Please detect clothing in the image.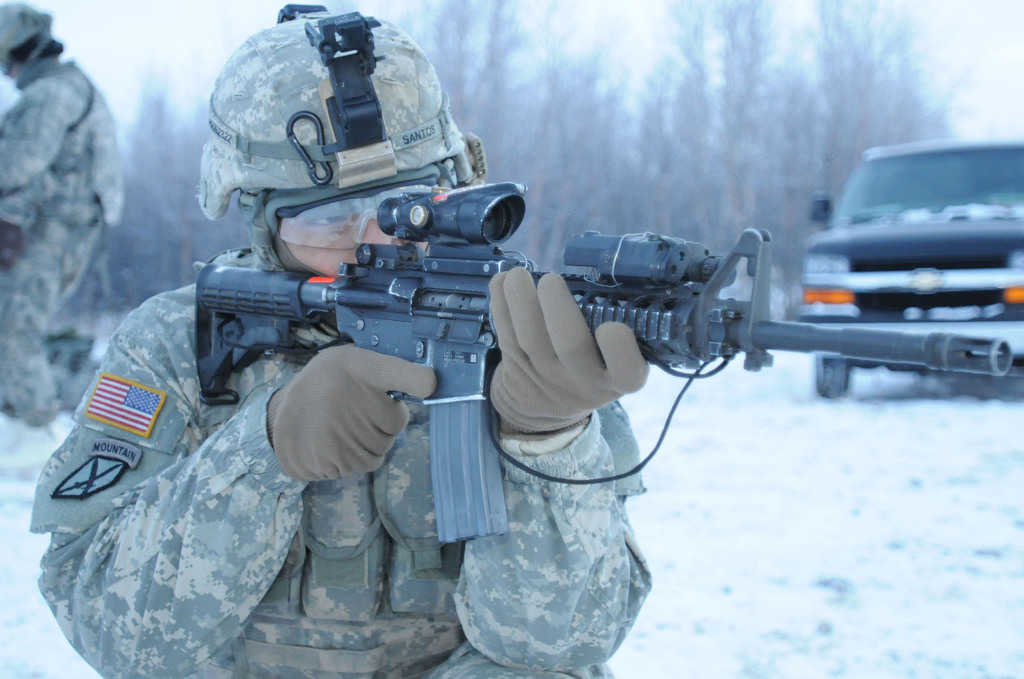
(0, 45, 108, 419).
